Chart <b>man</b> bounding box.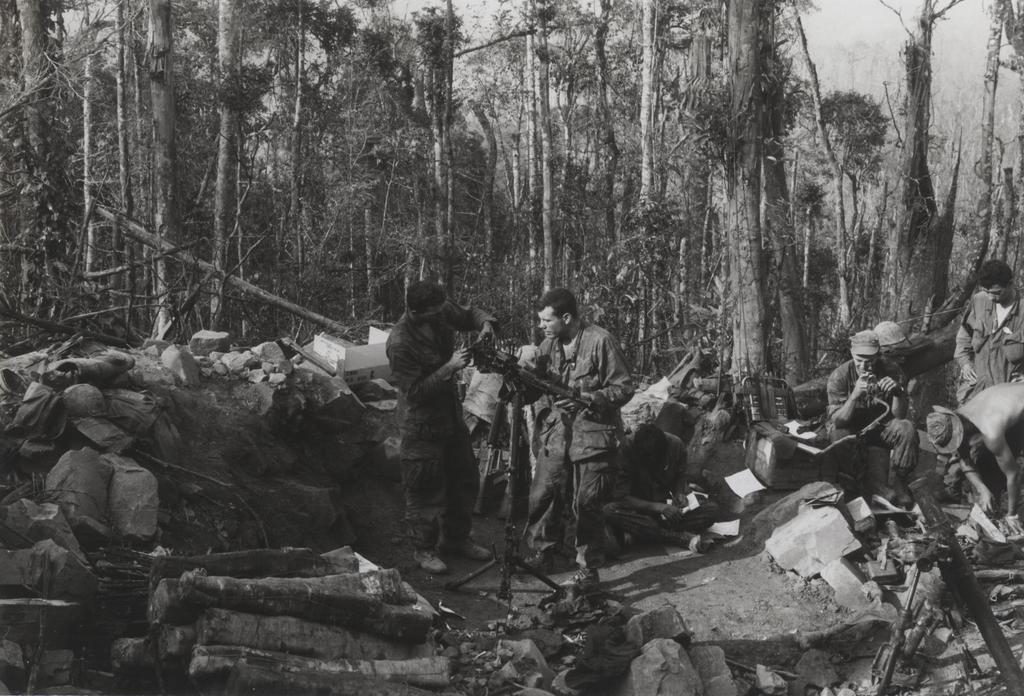
Charted: (left=522, top=294, right=627, bottom=556).
